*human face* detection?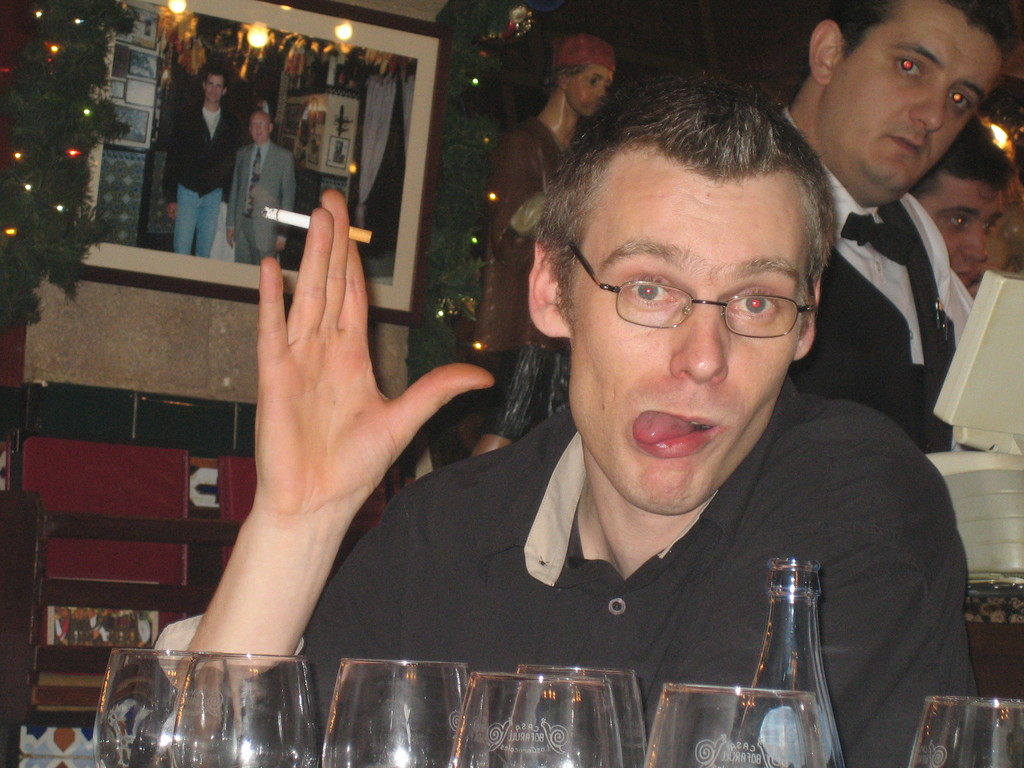
BBox(246, 113, 266, 140)
